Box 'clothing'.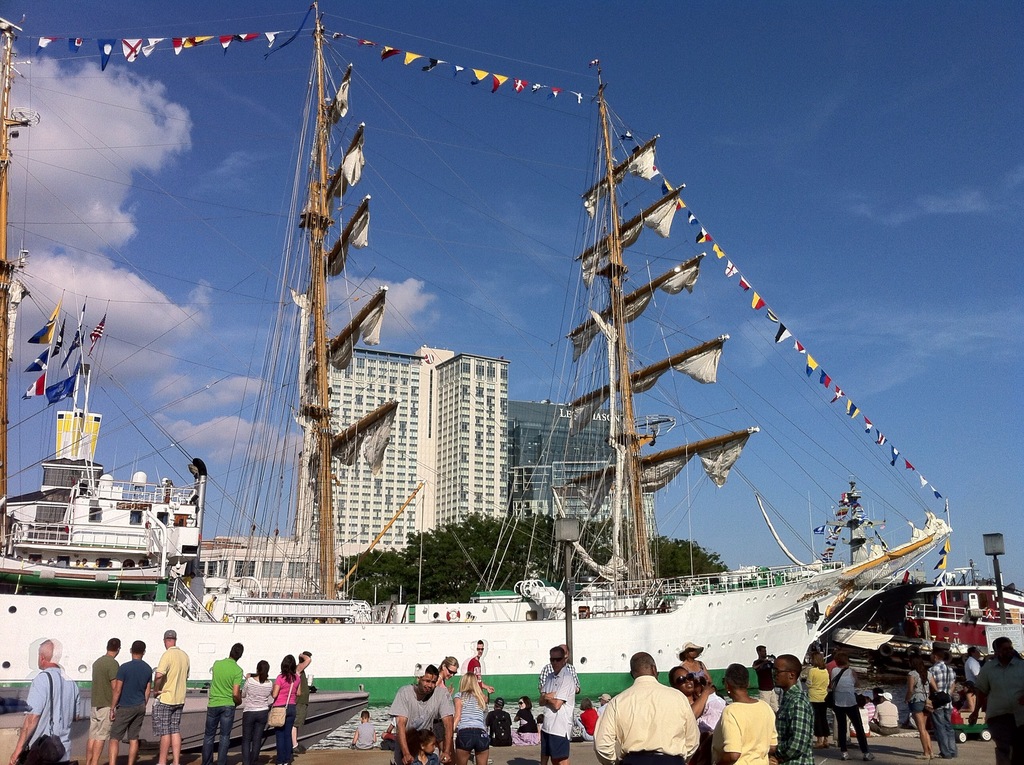
bbox=(157, 645, 191, 736).
